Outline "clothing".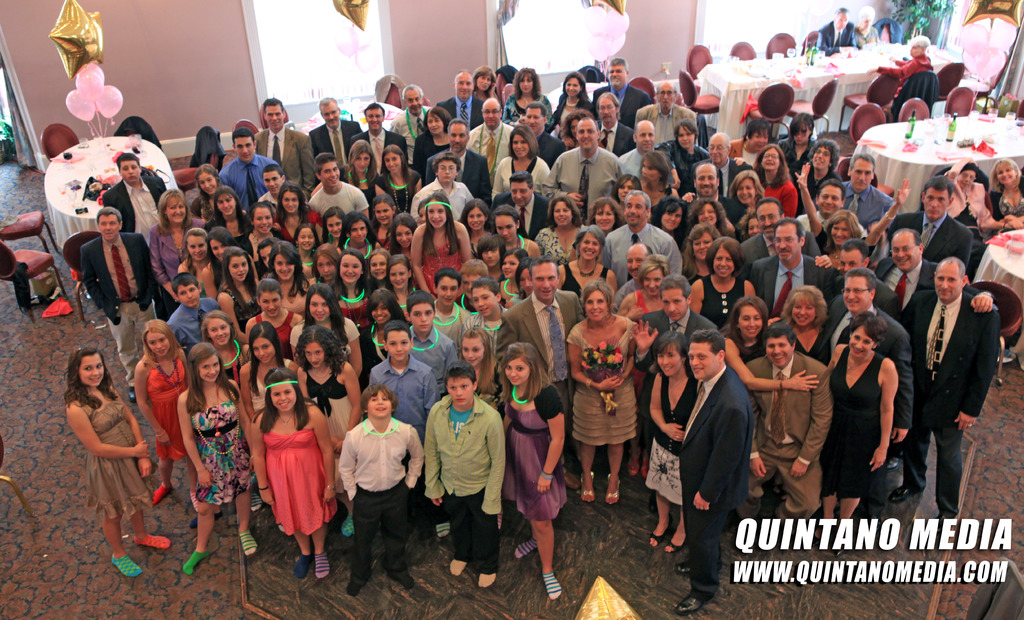
Outline: x1=829 y1=173 x2=897 y2=227.
